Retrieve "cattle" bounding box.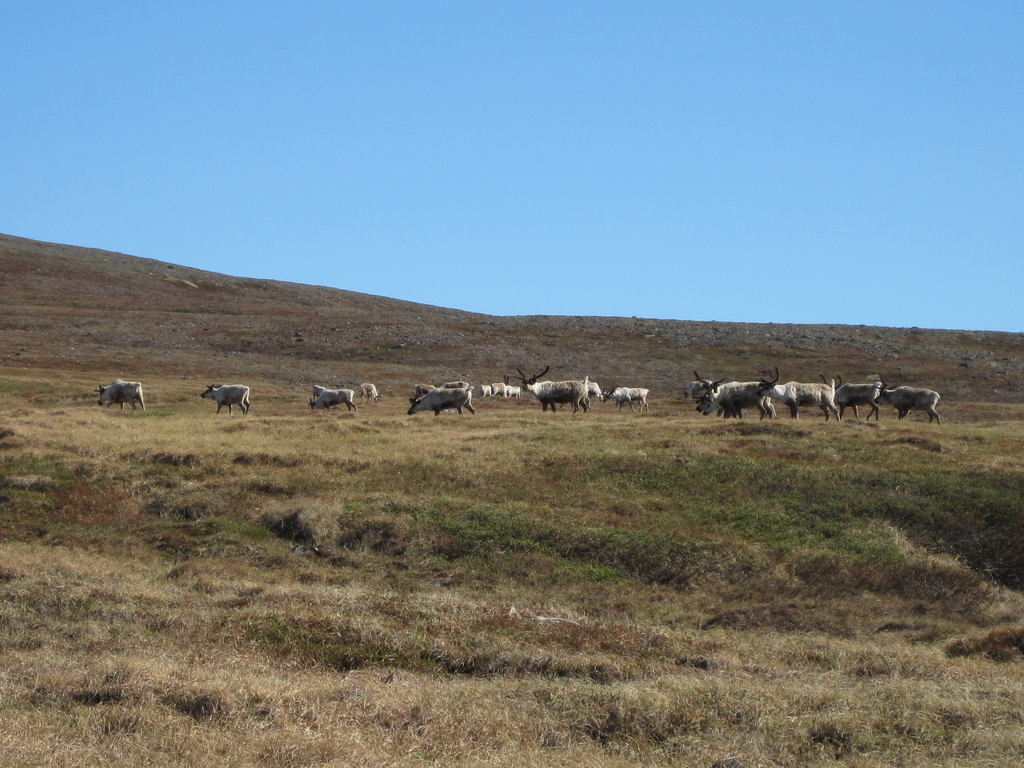
Bounding box: 93:376:146:410.
